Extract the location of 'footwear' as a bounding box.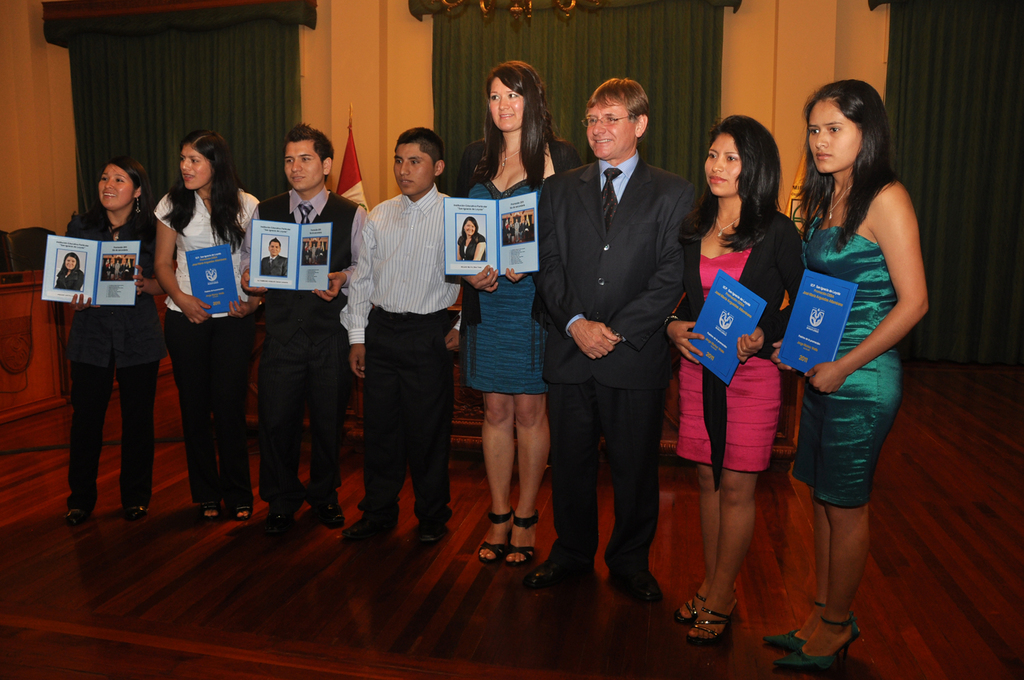
<bbox>229, 502, 253, 524</bbox>.
